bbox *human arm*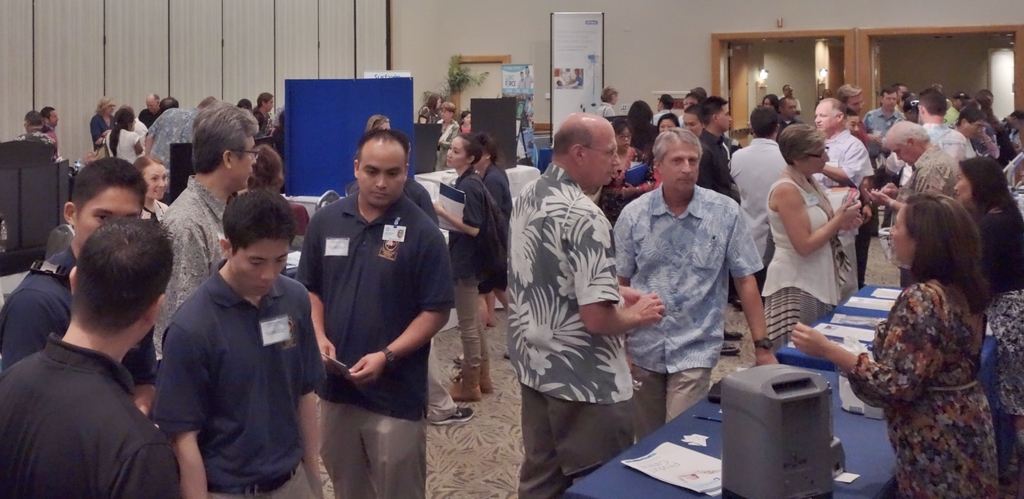
[x1=159, y1=324, x2=211, y2=493]
